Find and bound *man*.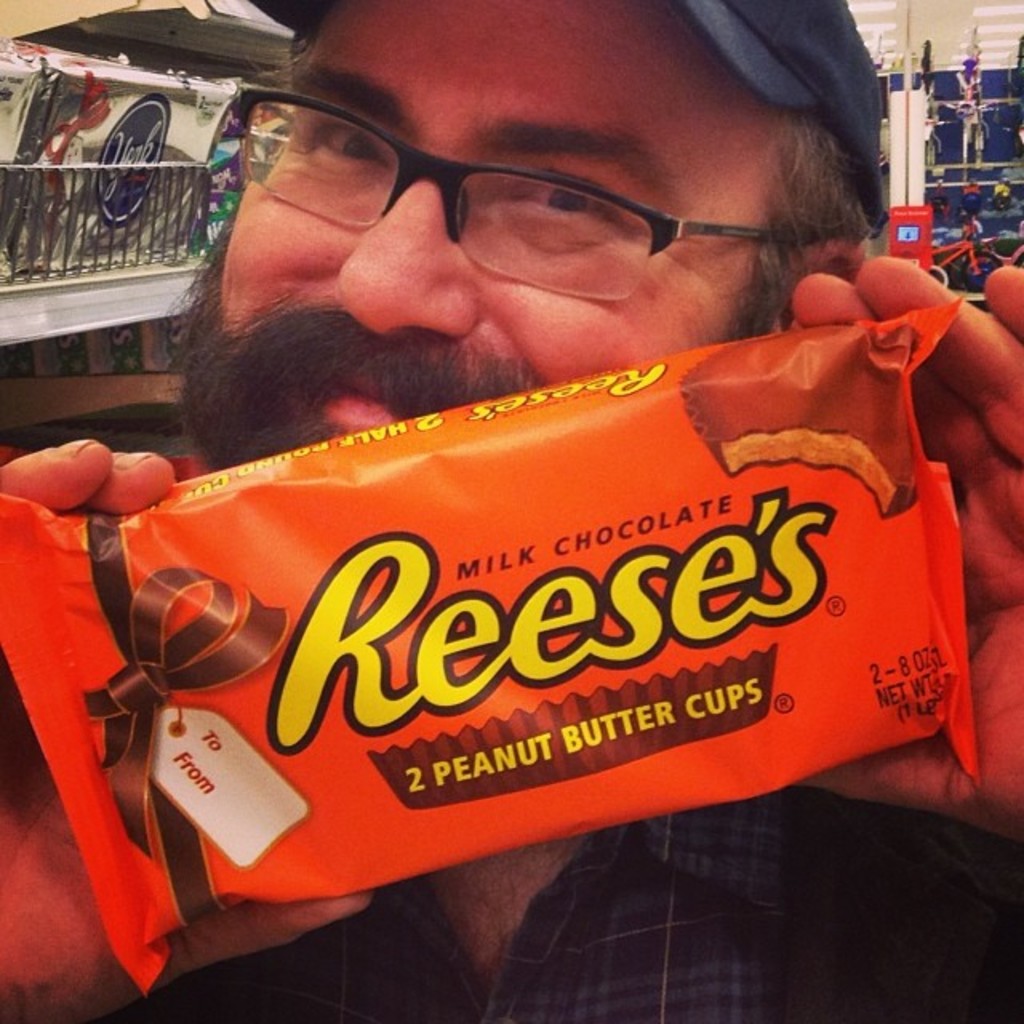
Bound: BBox(0, 136, 1023, 987).
